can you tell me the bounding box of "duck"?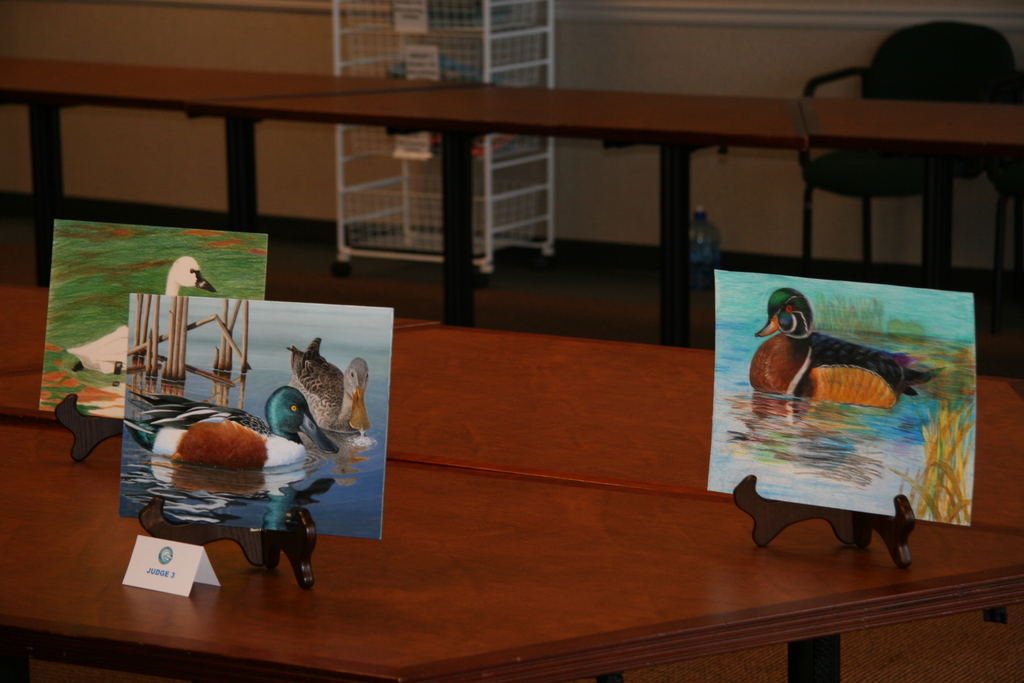
box=[130, 384, 336, 470].
